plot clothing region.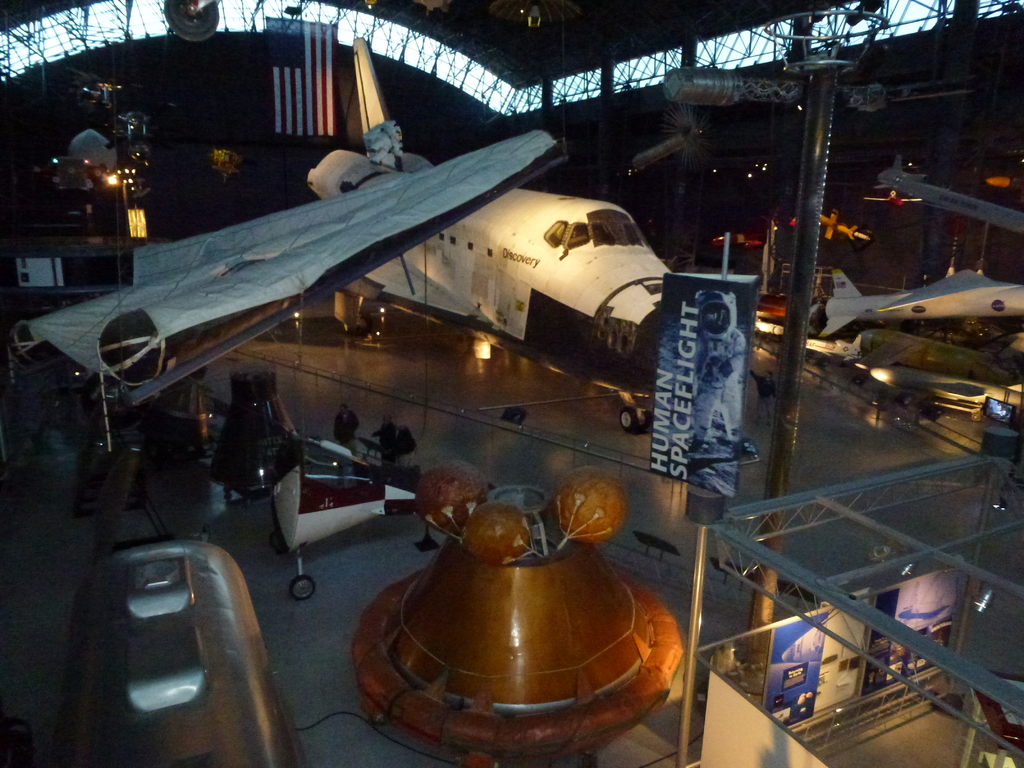
Plotted at bbox(397, 426, 412, 463).
